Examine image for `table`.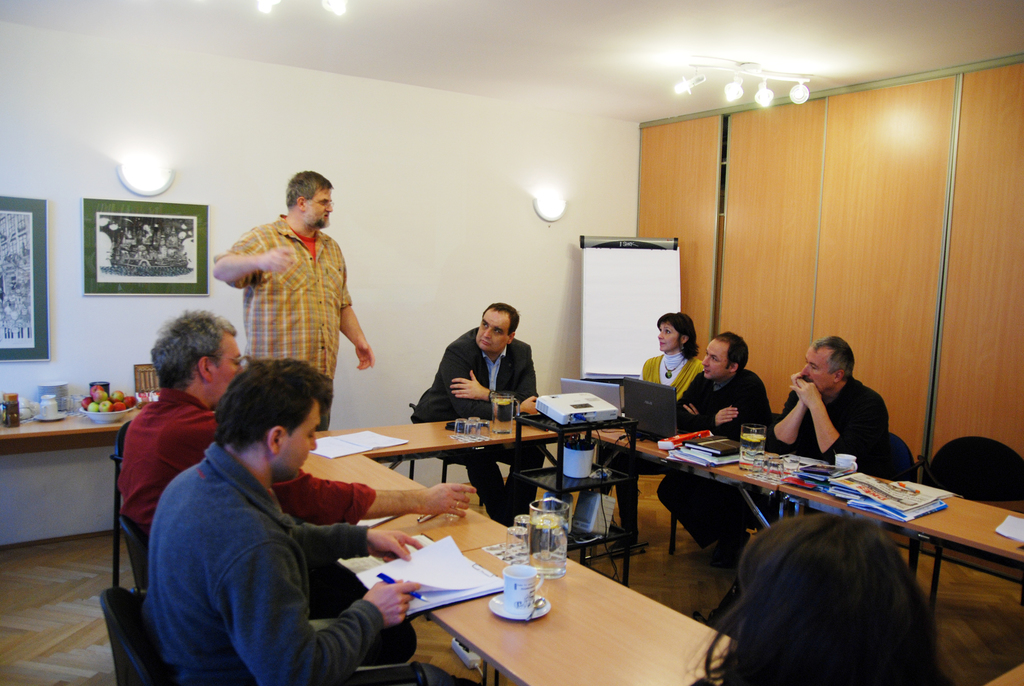
Examination result: region(0, 393, 134, 579).
